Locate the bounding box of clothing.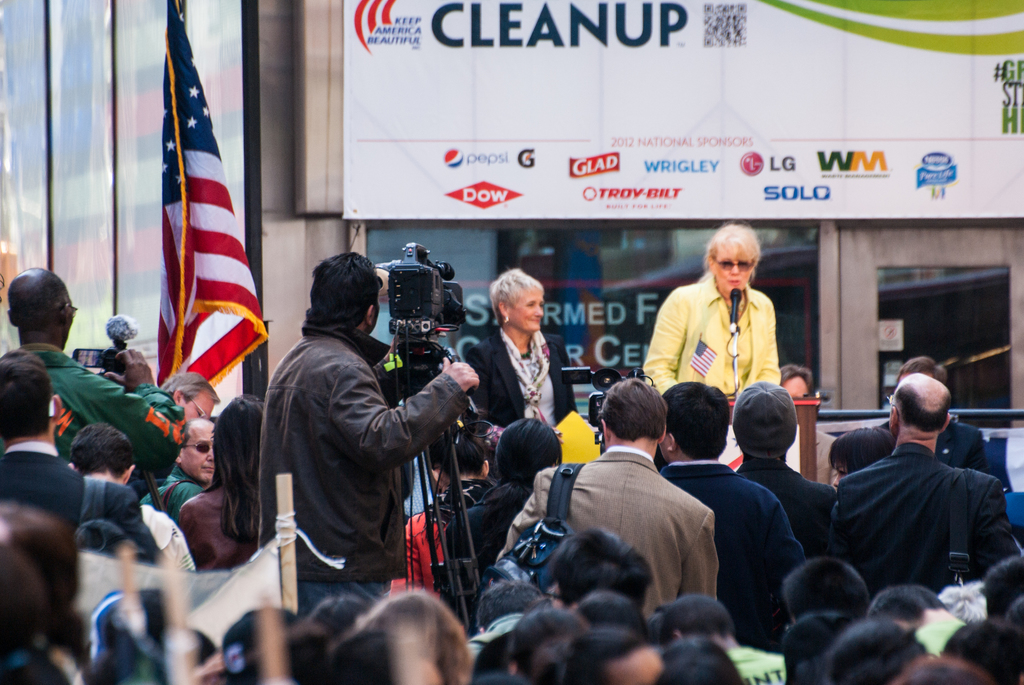
Bounding box: 81:475:196:577.
